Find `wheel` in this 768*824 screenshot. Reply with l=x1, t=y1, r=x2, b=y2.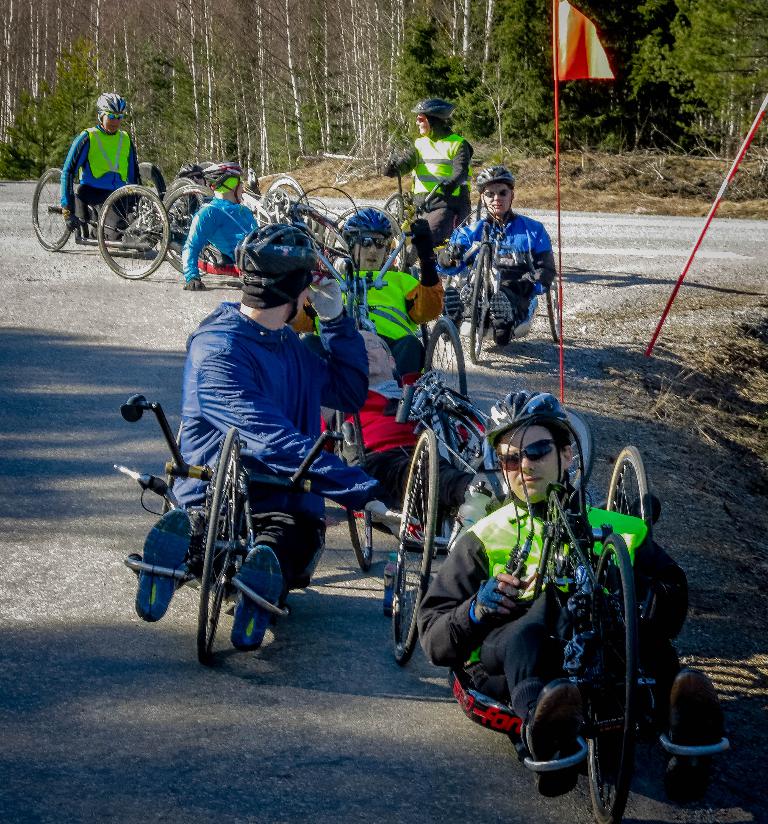
l=606, t=446, r=650, b=546.
